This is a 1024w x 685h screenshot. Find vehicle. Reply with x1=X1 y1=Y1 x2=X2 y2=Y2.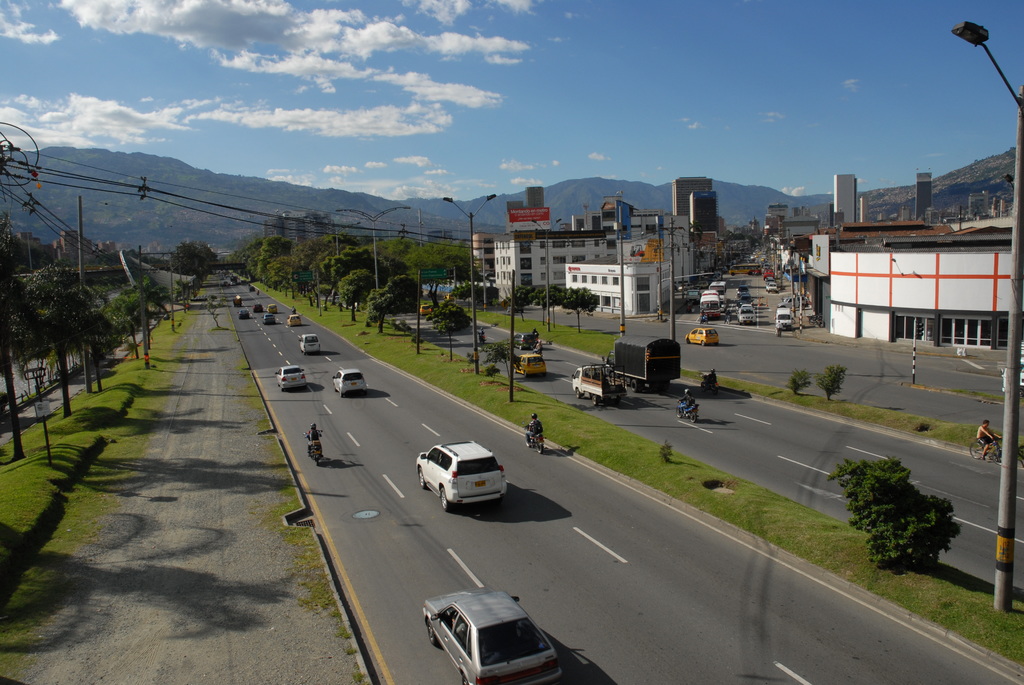
x1=697 y1=288 x2=719 y2=317.
